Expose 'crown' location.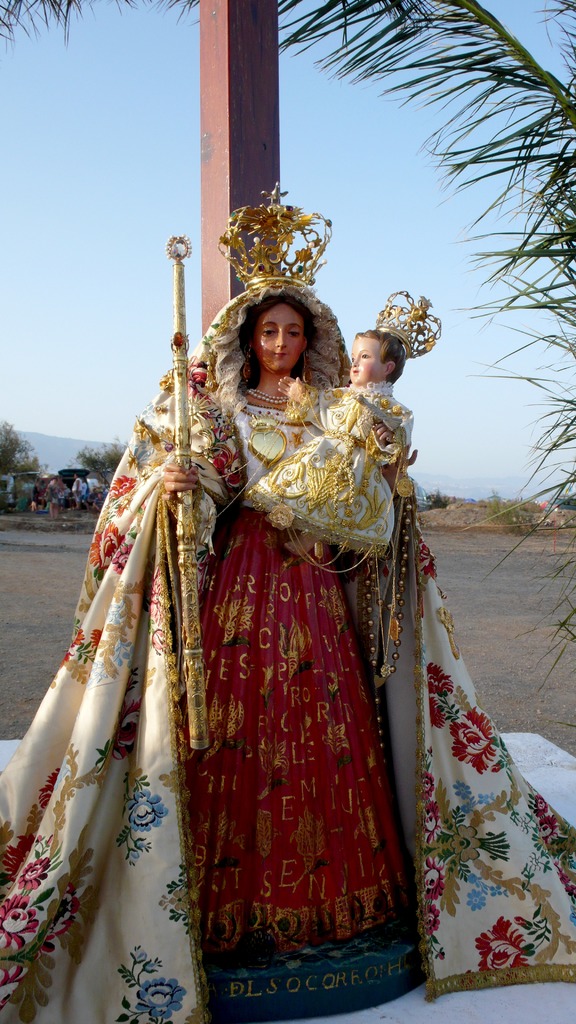
Exposed at bbox=(216, 181, 332, 291).
